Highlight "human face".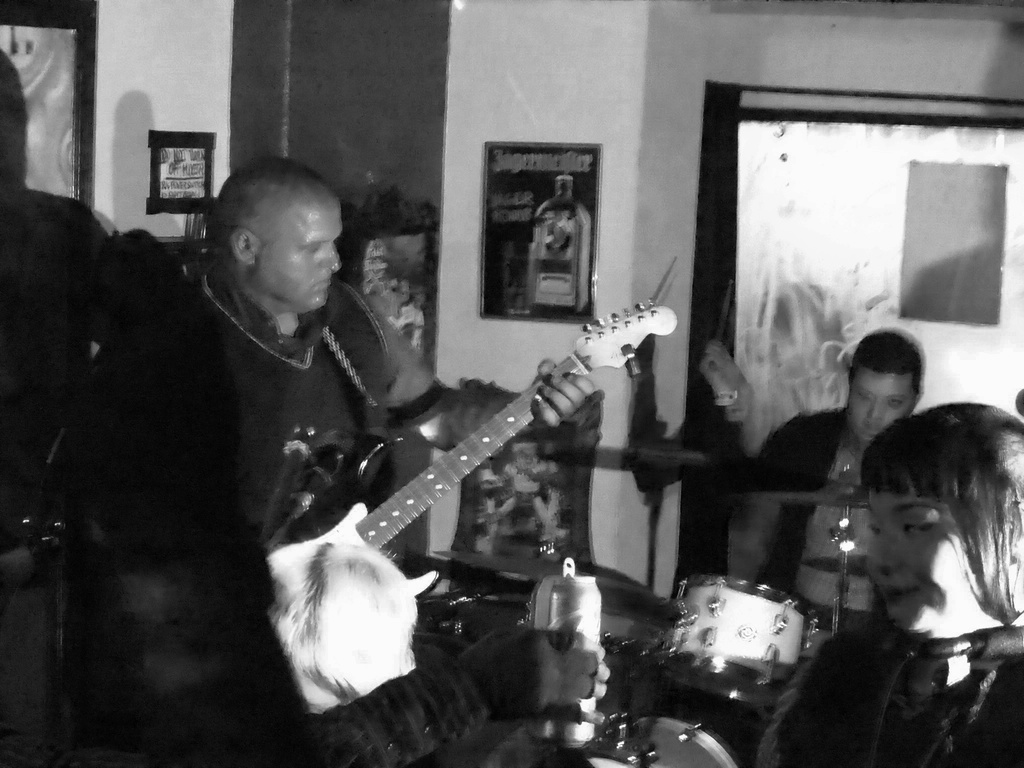
Highlighted region: <box>253,199,351,310</box>.
